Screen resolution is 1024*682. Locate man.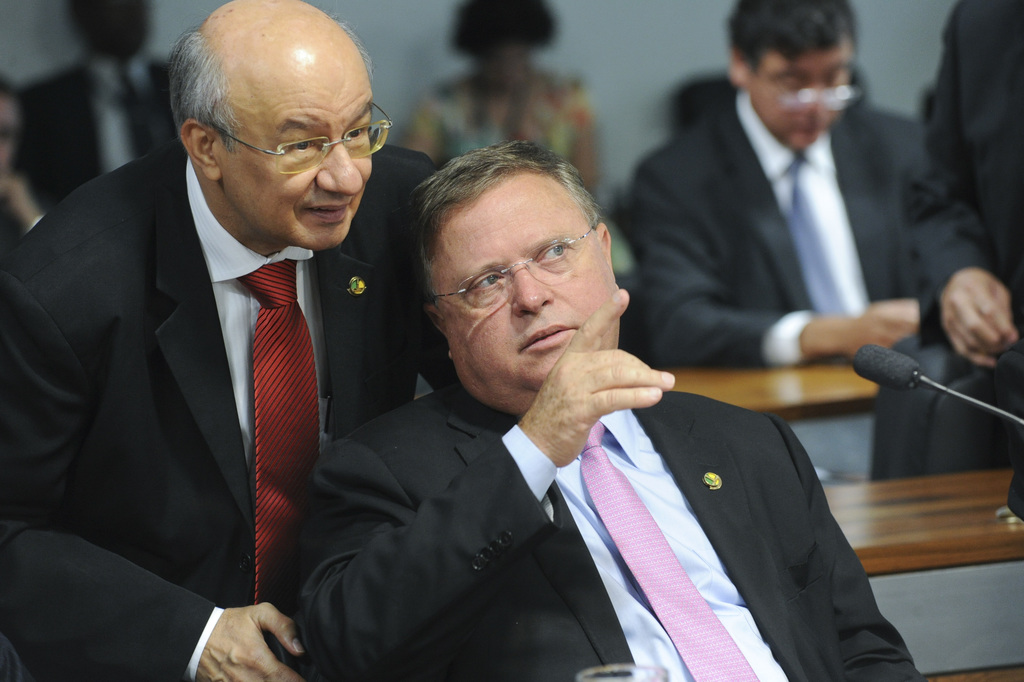
17/13/421/672.
